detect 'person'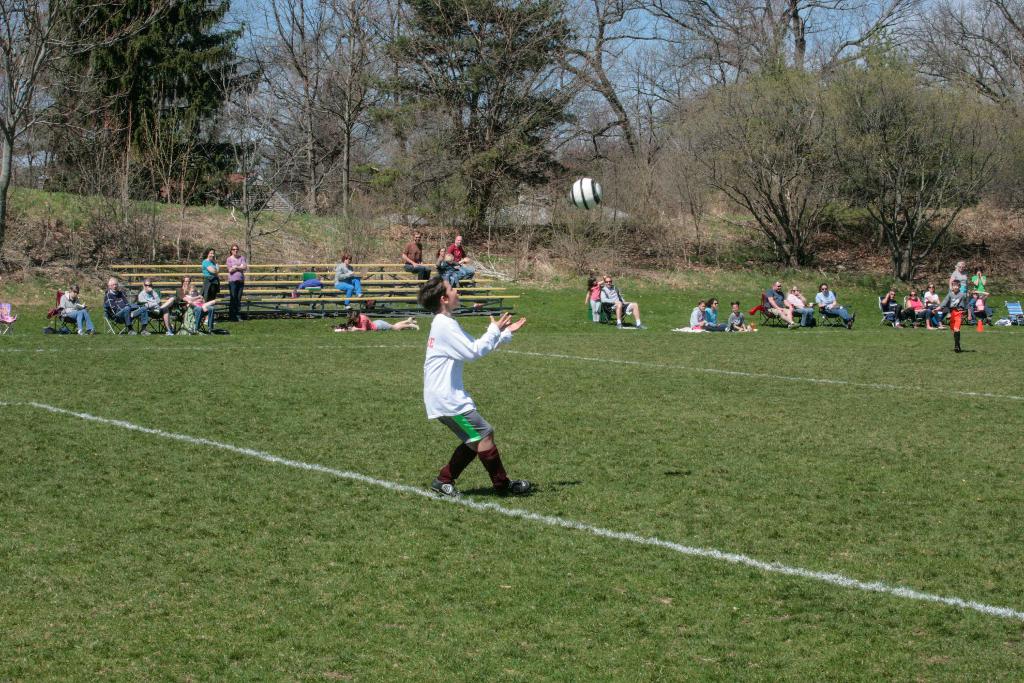
rect(186, 281, 215, 315)
